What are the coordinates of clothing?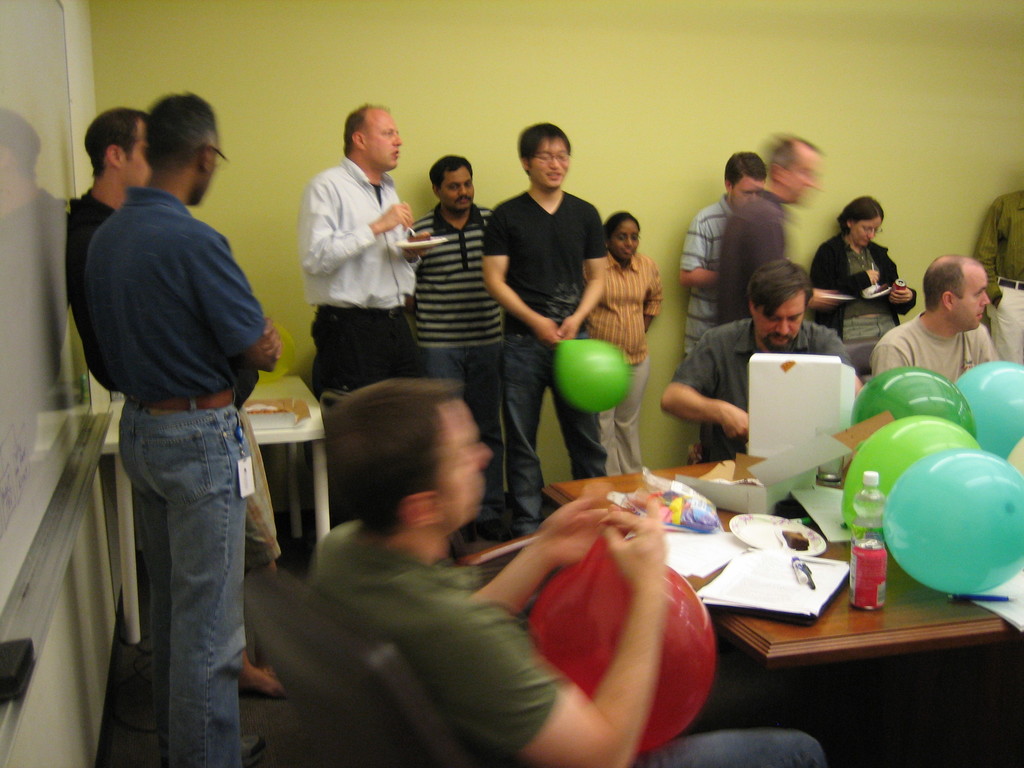
(x1=67, y1=191, x2=120, y2=412).
